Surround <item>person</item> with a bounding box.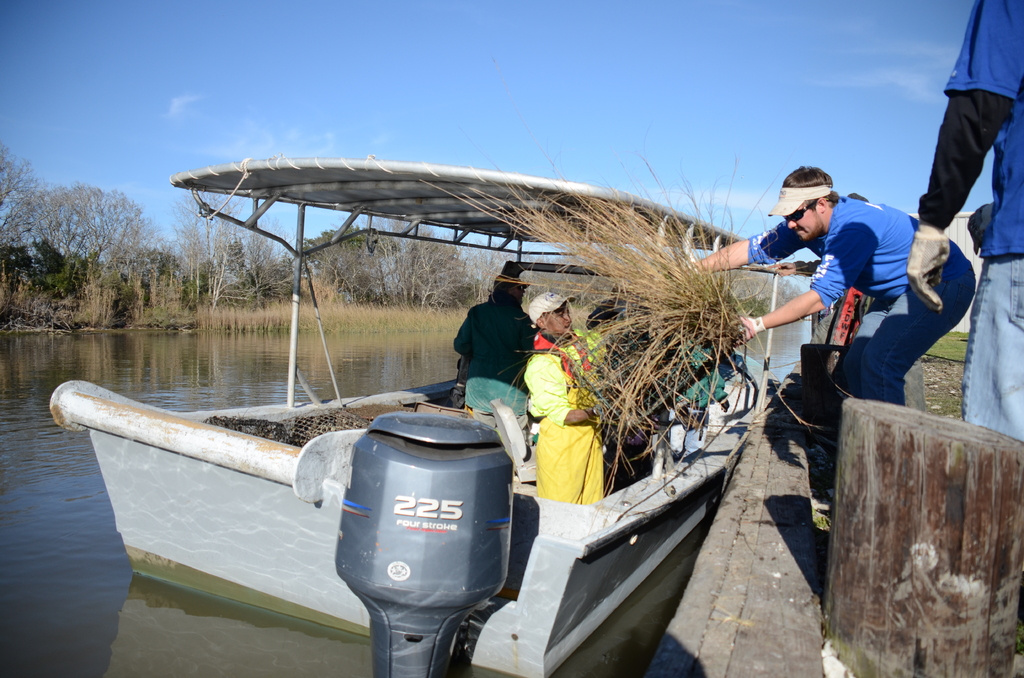
l=508, t=305, r=609, b=551.
